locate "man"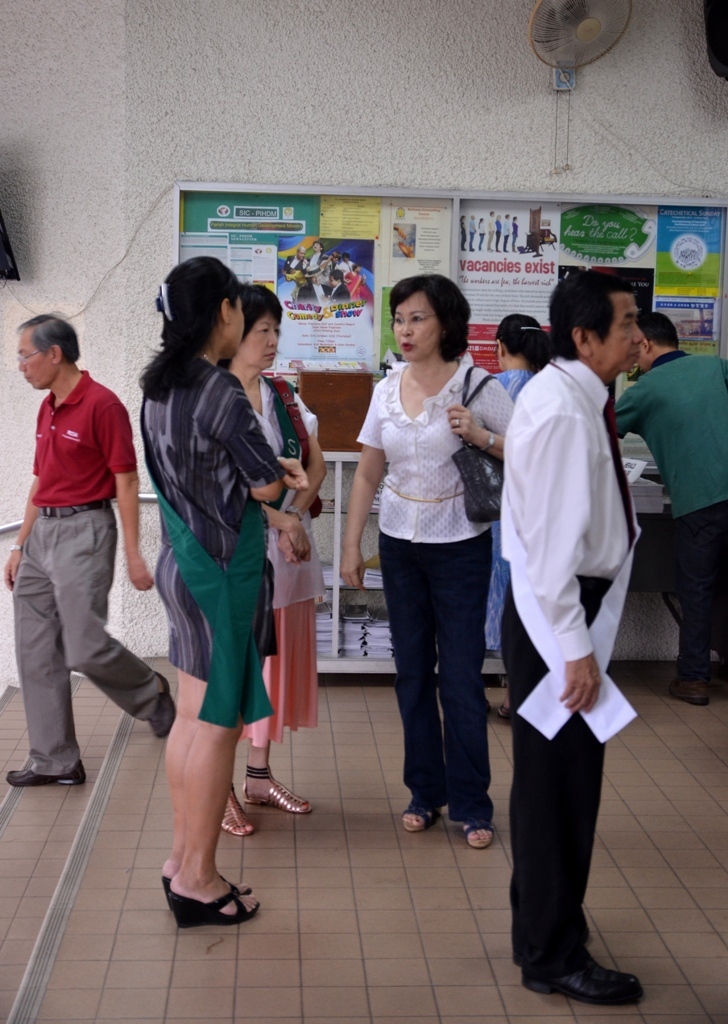
<bbox>610, 308, 727, 704</bbox>
